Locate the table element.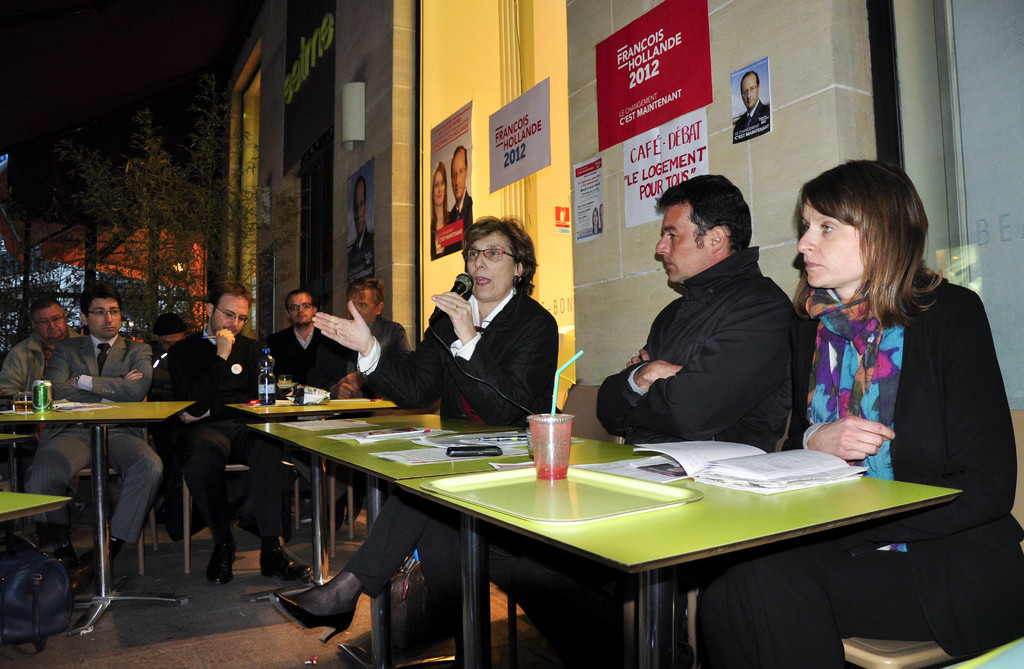
Element bbox: 0:471:70:657.
